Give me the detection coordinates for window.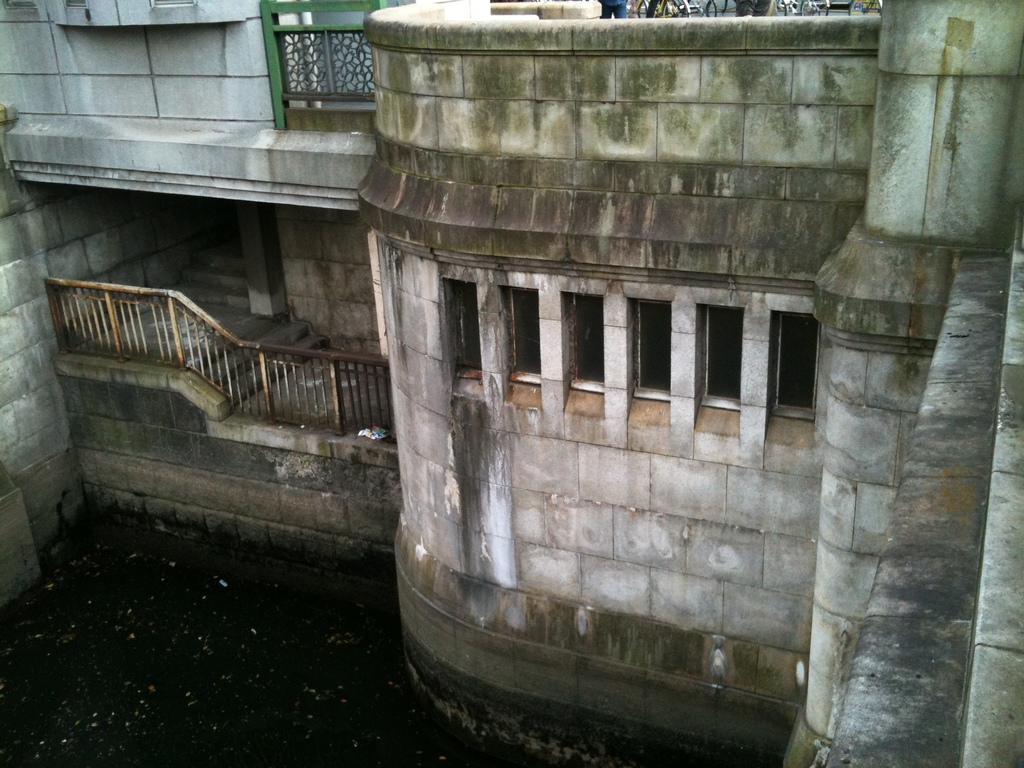
<region>693, 305, 749, 419</region>.
